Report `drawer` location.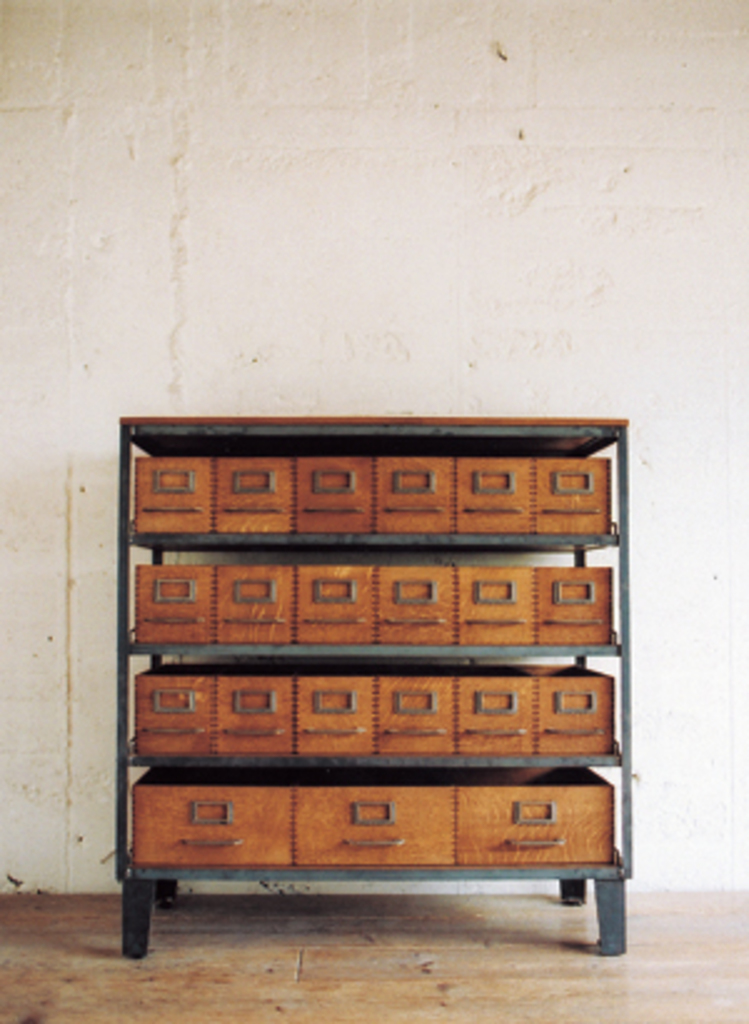
Report: x1=130 y1=567 x2=215 y2=644.
